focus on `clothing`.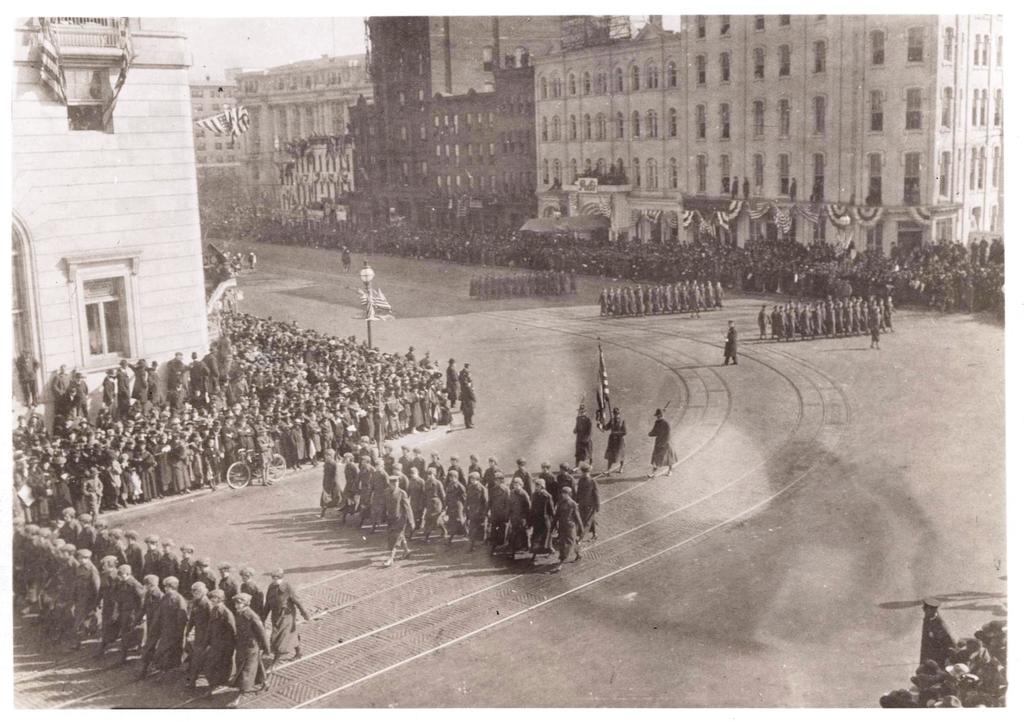
Focused at BBox(804, 314, 808, 335).
